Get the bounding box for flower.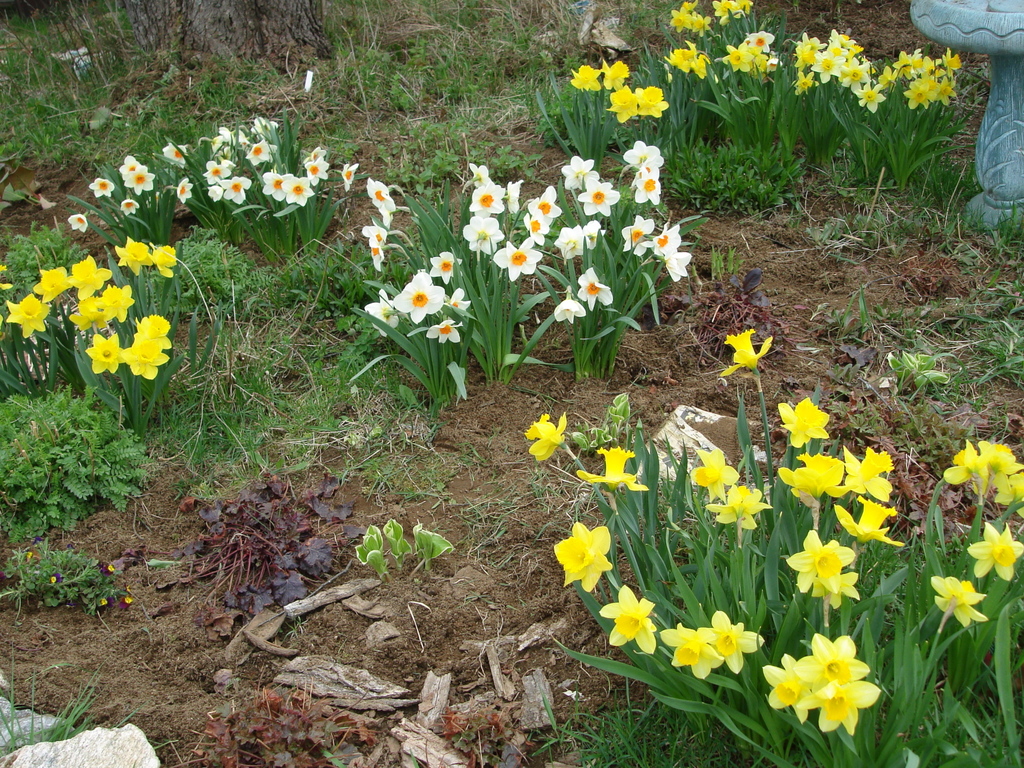
<region>395, 271, 442, 321</region>.
